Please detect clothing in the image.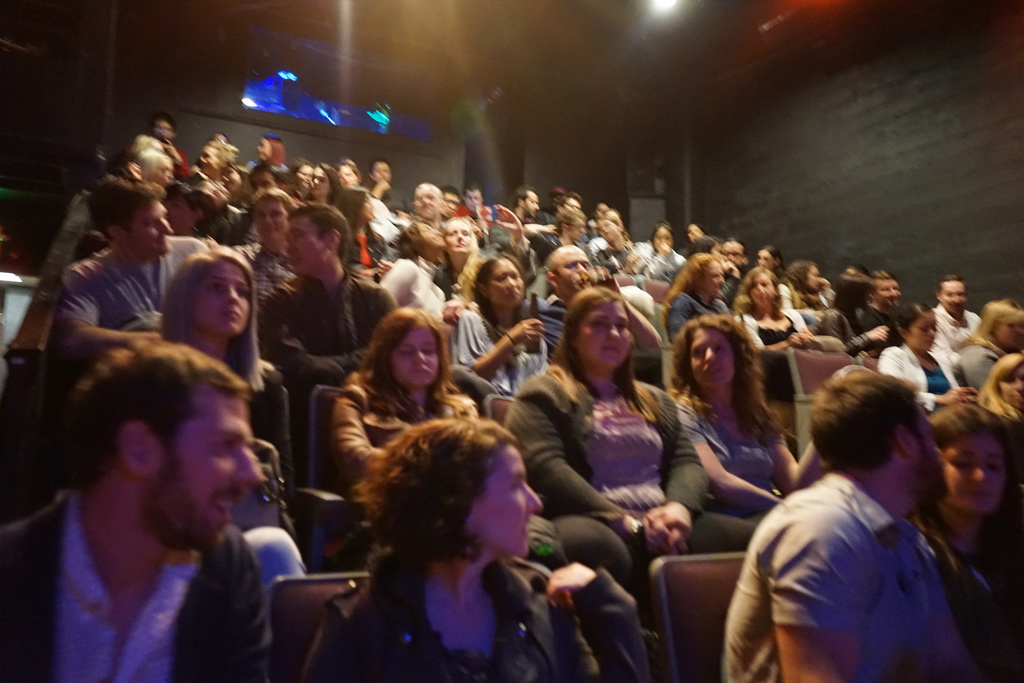
region(499, 358, 771, 585).
